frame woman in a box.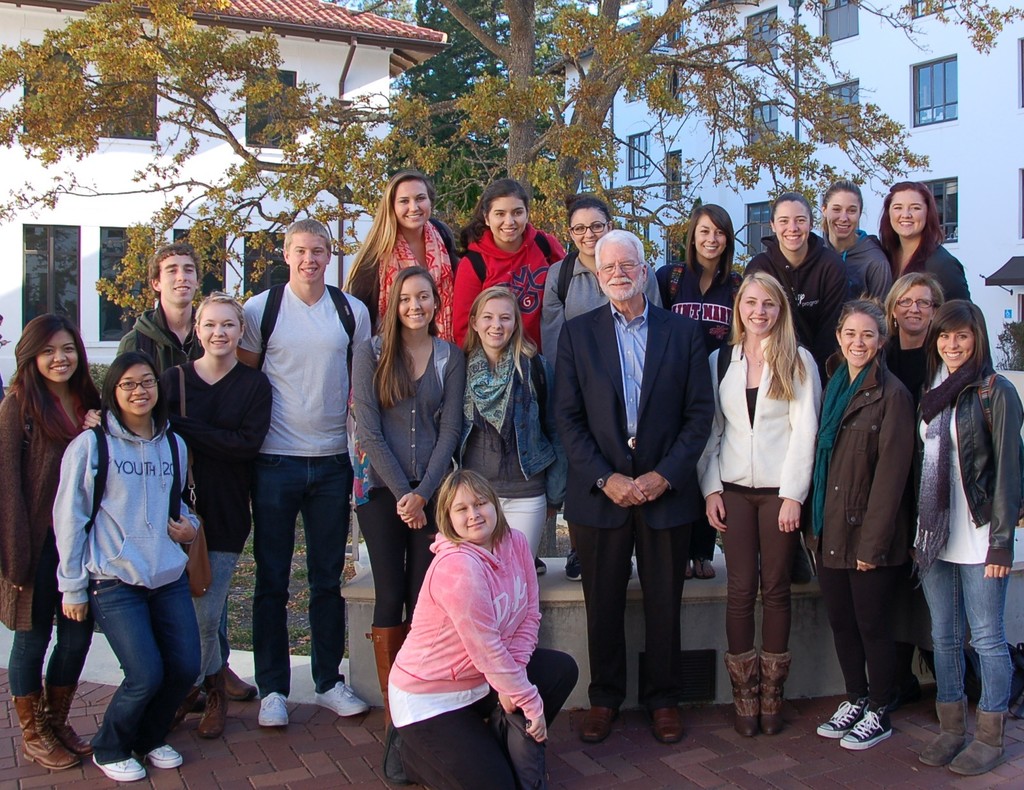
l=737, t=200, r=852, b=583.
